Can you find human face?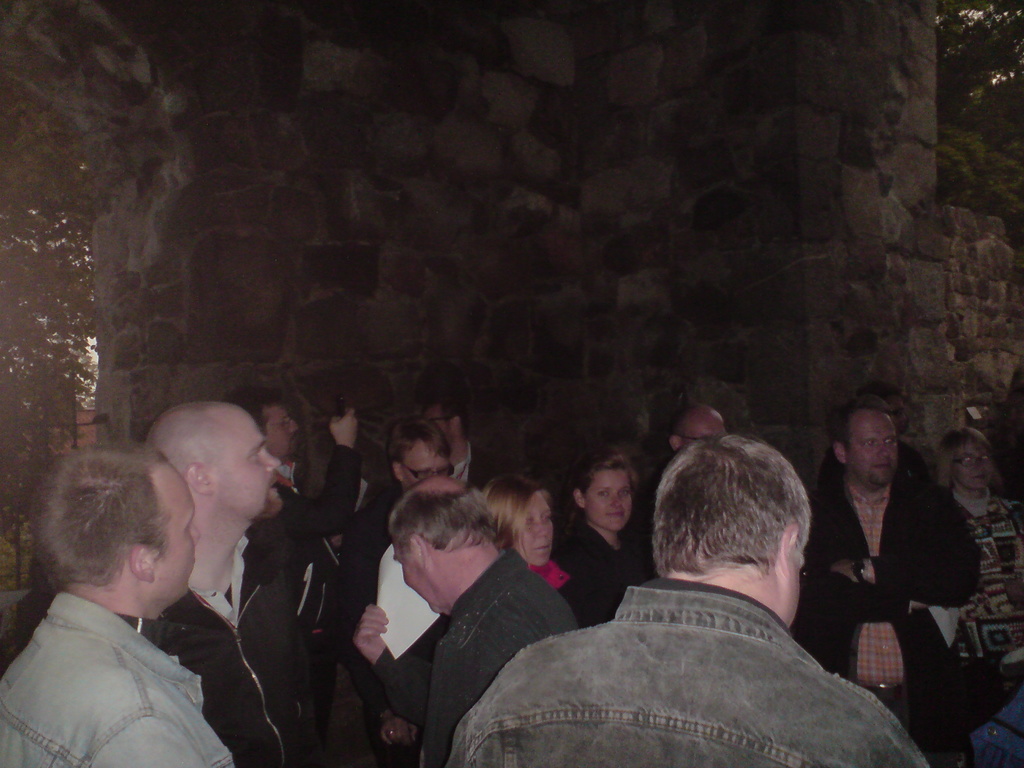
Yes, bounding box: <bbox>211, 413, 283, 514</bbox>.
